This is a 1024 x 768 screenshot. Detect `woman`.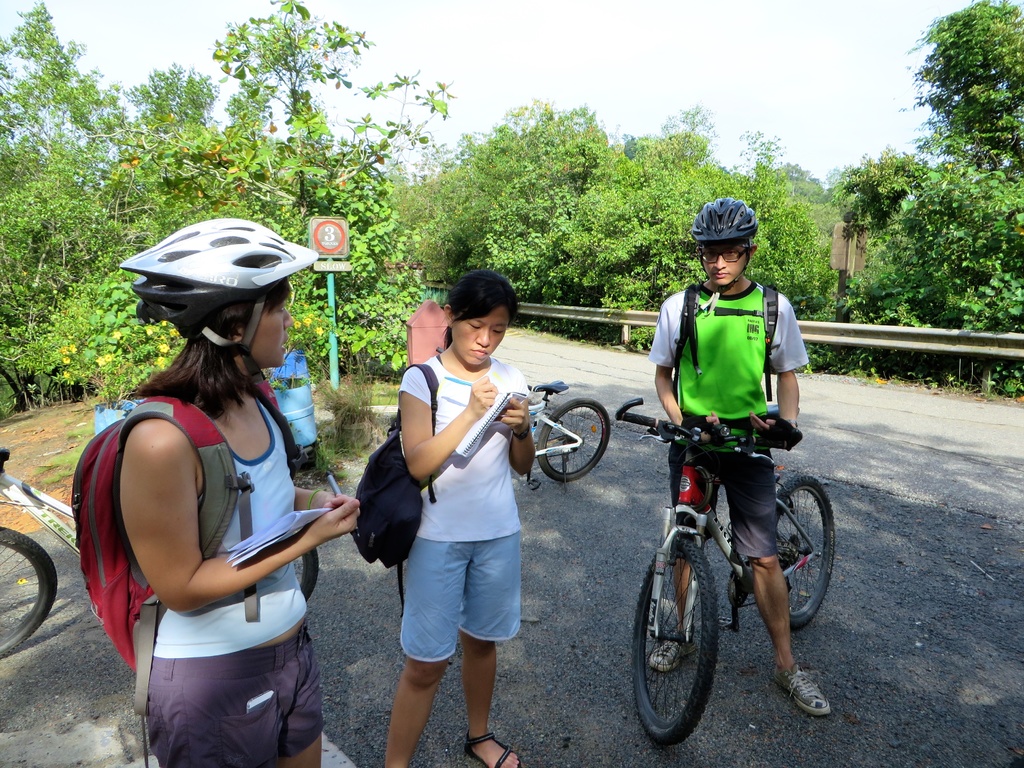
rect(386, 268, 529, 767).
